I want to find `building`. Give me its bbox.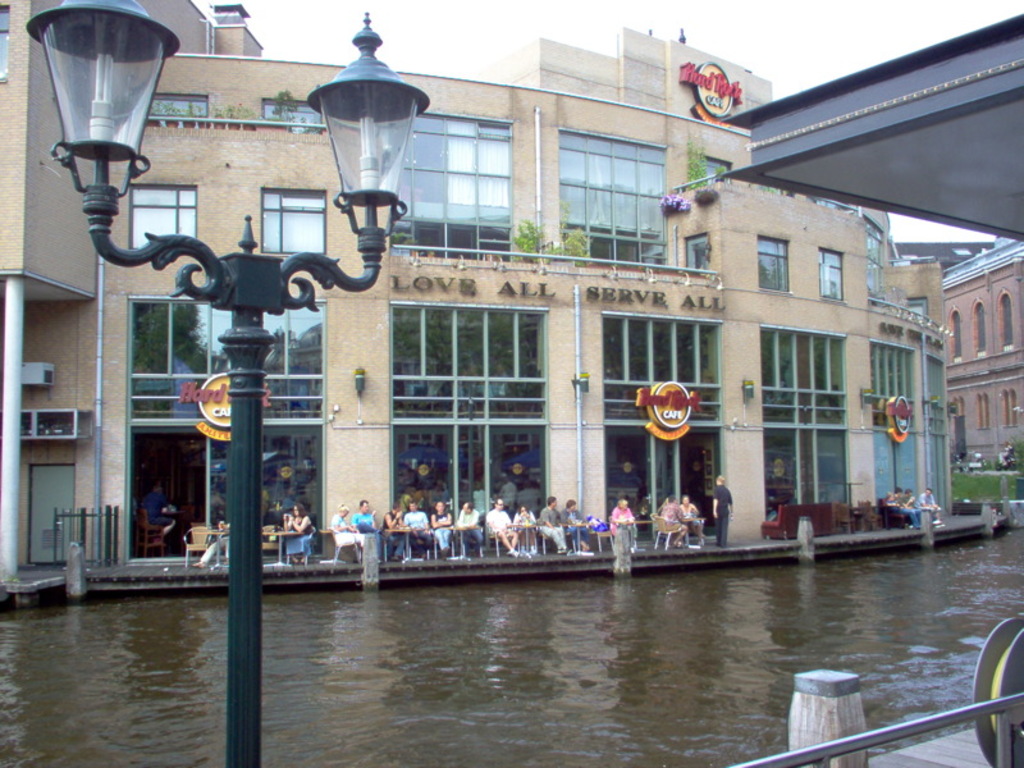
(946, 230, 1023, 468).
